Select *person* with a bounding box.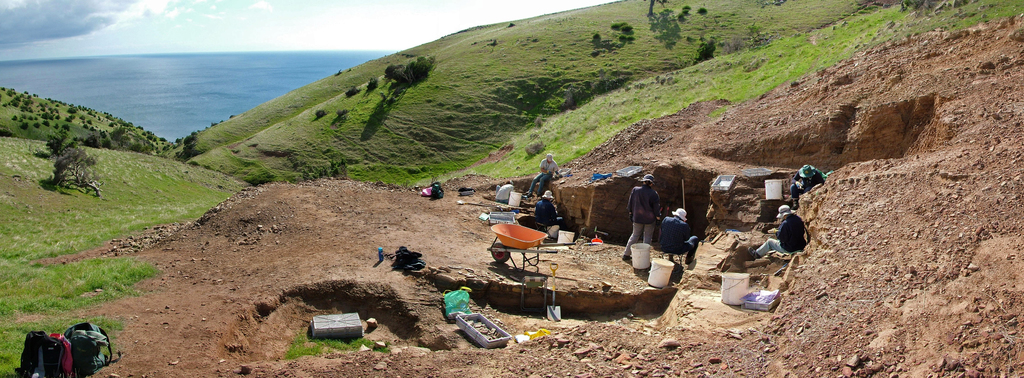
detection(621, 172, 659, 263).
